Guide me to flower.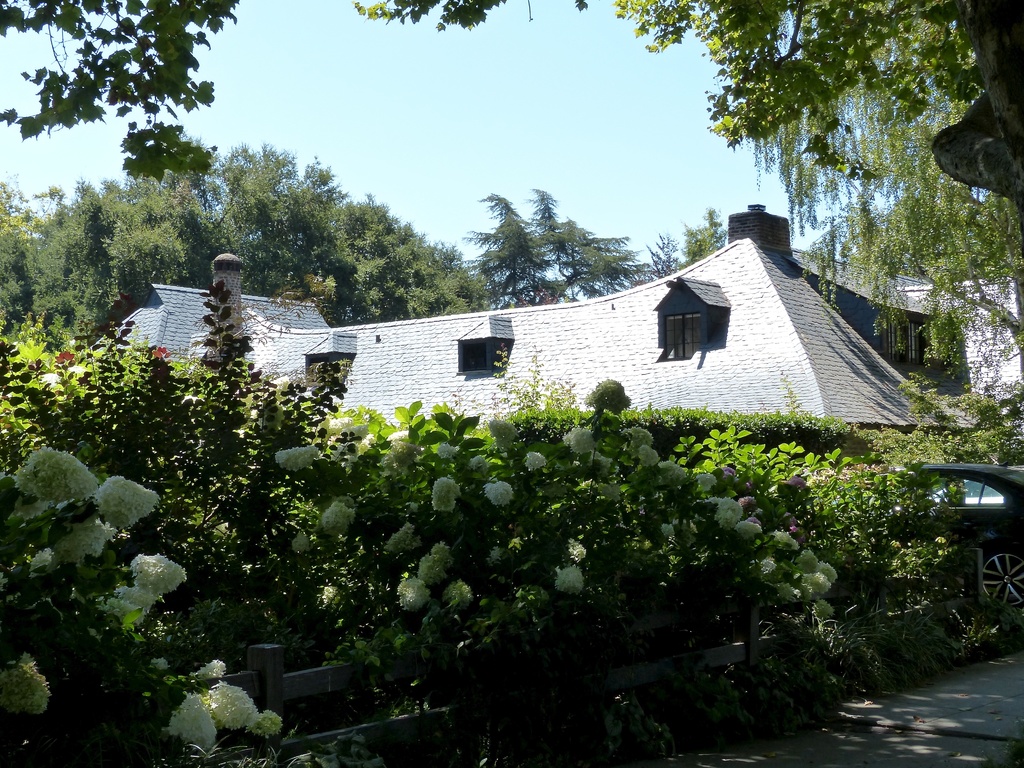
Guidance: crop(486, 477, 514, 504).
